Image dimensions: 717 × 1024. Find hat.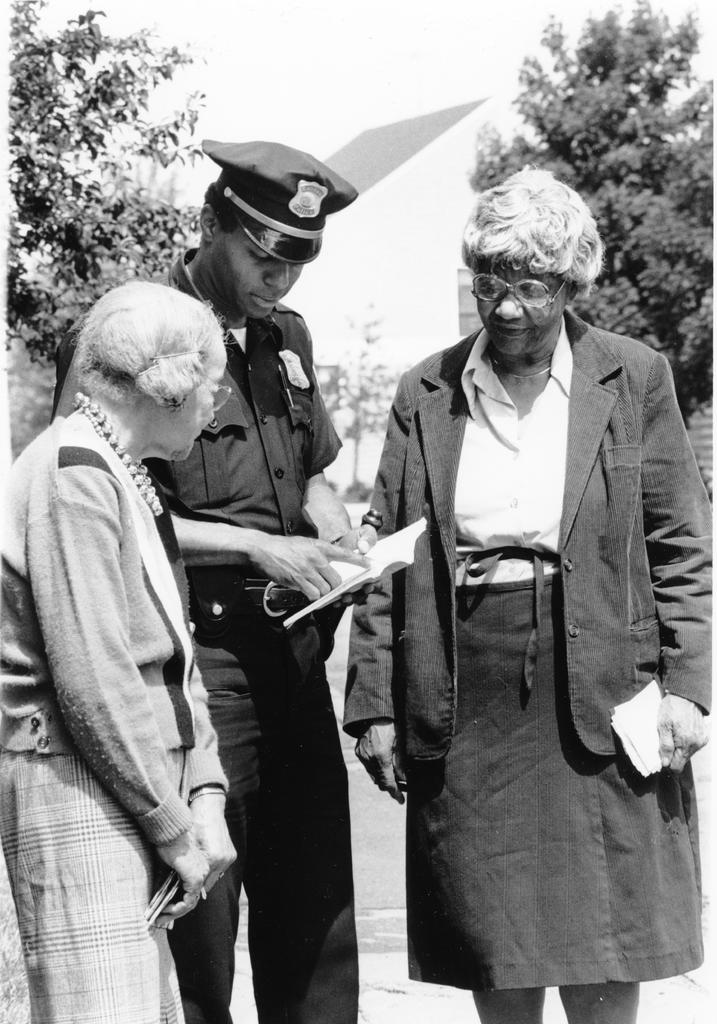
<box>203,140,358,264</box>.
